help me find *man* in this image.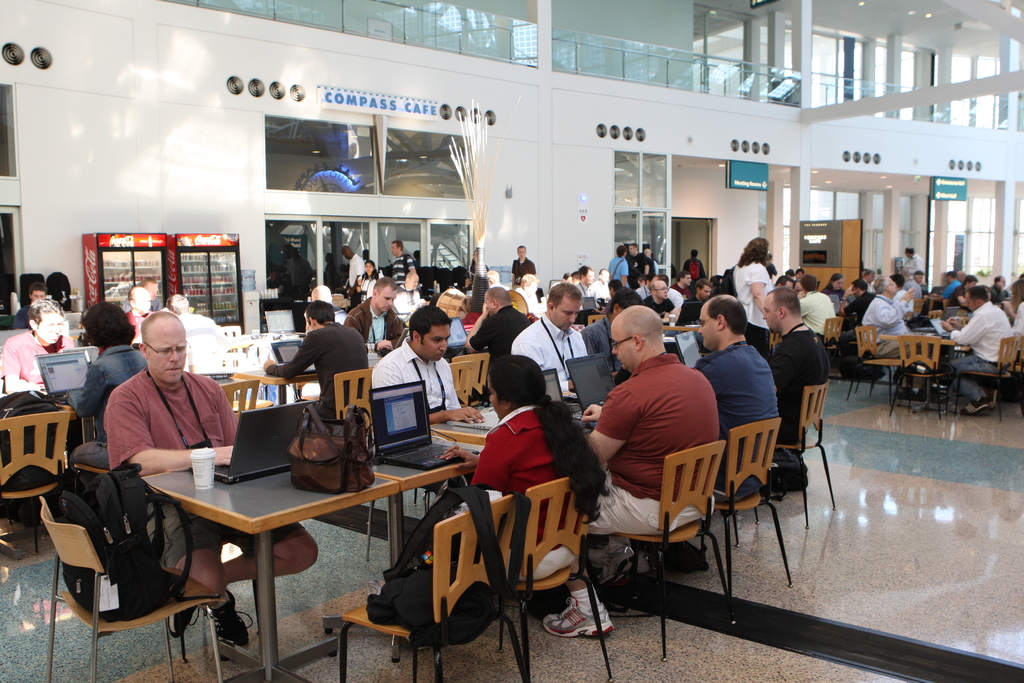
Found it: [383,312,484,427].
